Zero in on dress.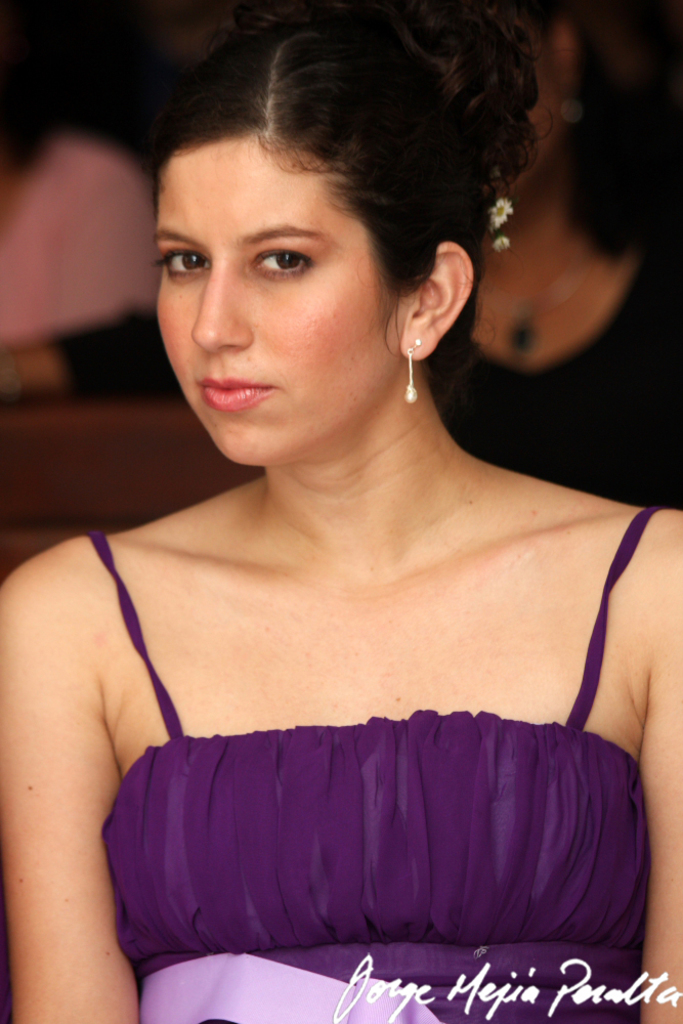
Zeroed in: (91, 507, 670, 1023).
